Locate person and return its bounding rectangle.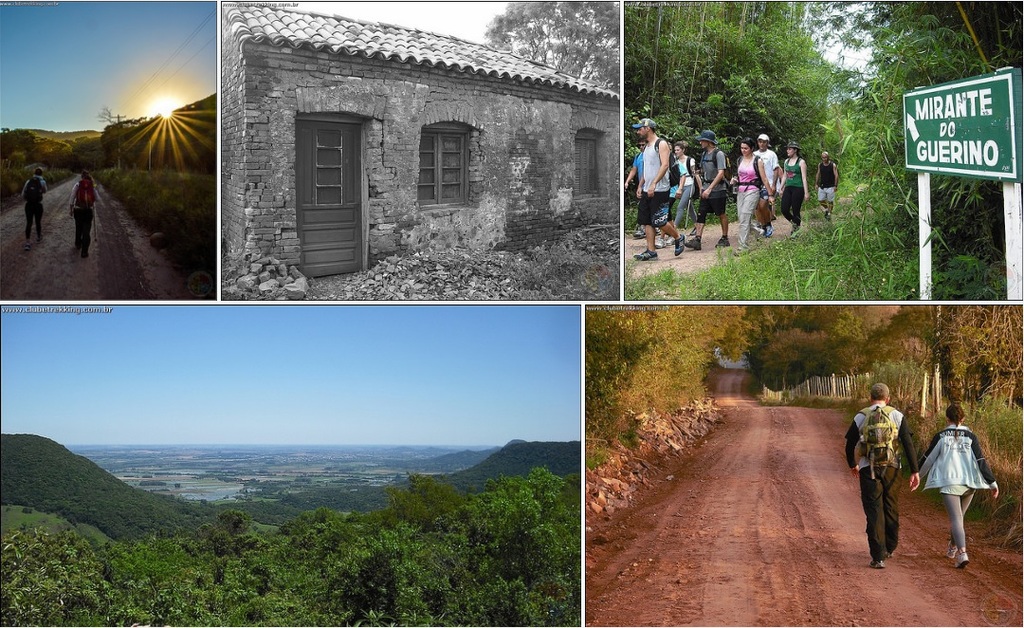
bbox(686, 123, 730, 247).
